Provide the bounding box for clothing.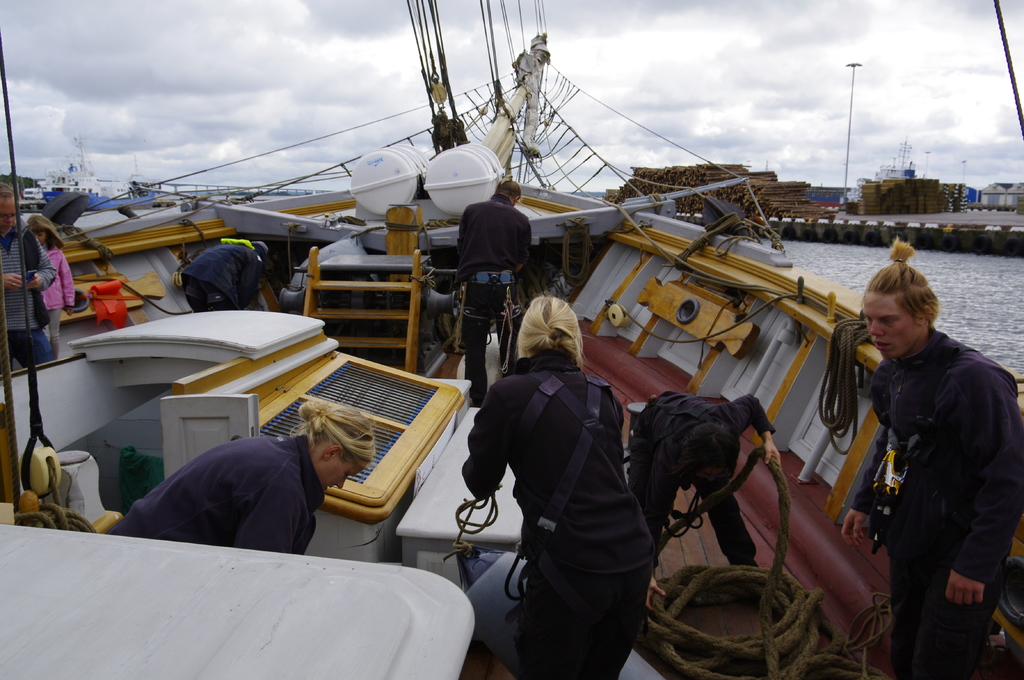
0:216:54:374.
